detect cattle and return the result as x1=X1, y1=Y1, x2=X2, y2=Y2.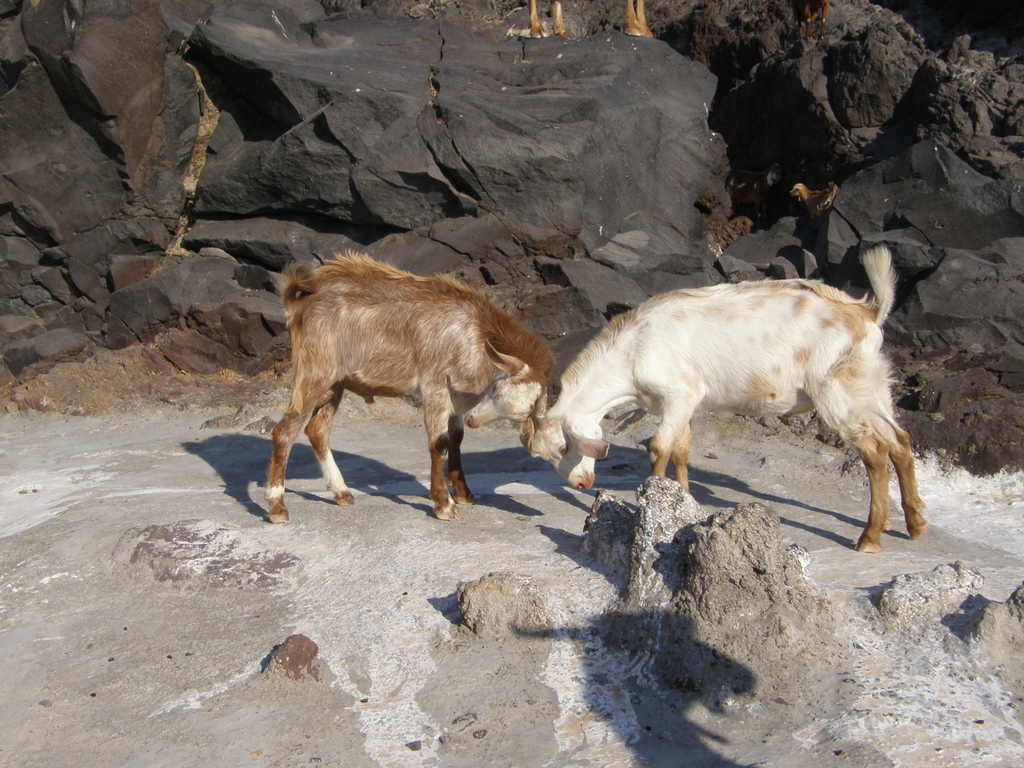
x1=250, y1=260, x2=587, y2=531.
